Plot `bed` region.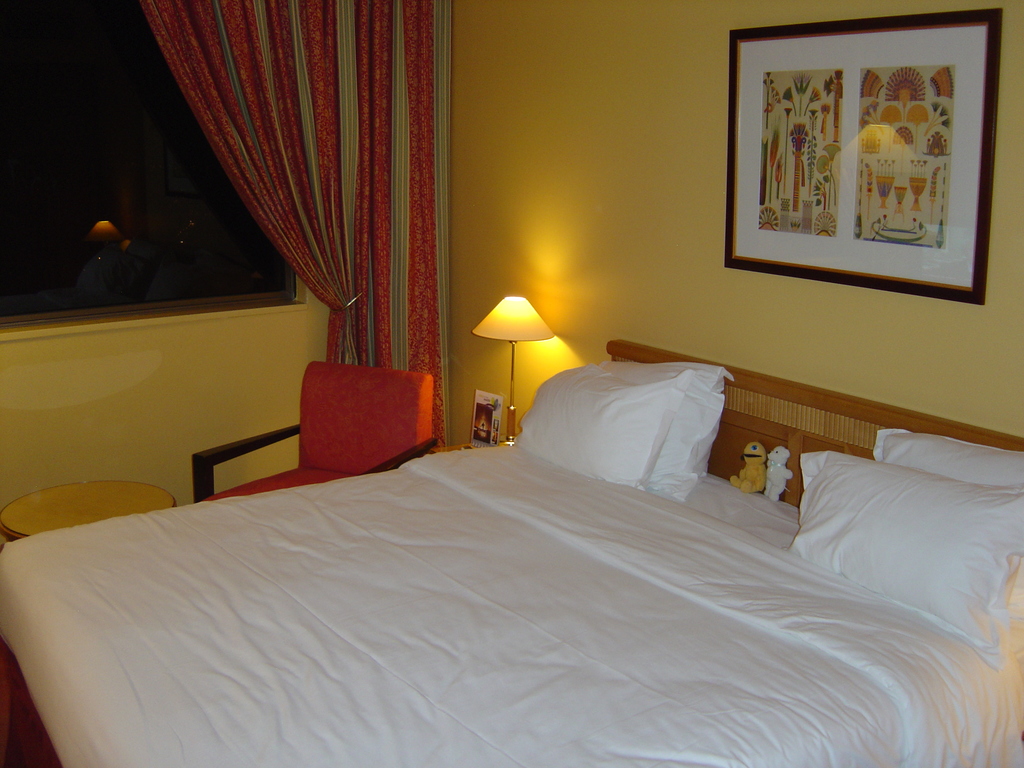
Plotted at <bbox>0, 333, 1023, 767</bbox>.
